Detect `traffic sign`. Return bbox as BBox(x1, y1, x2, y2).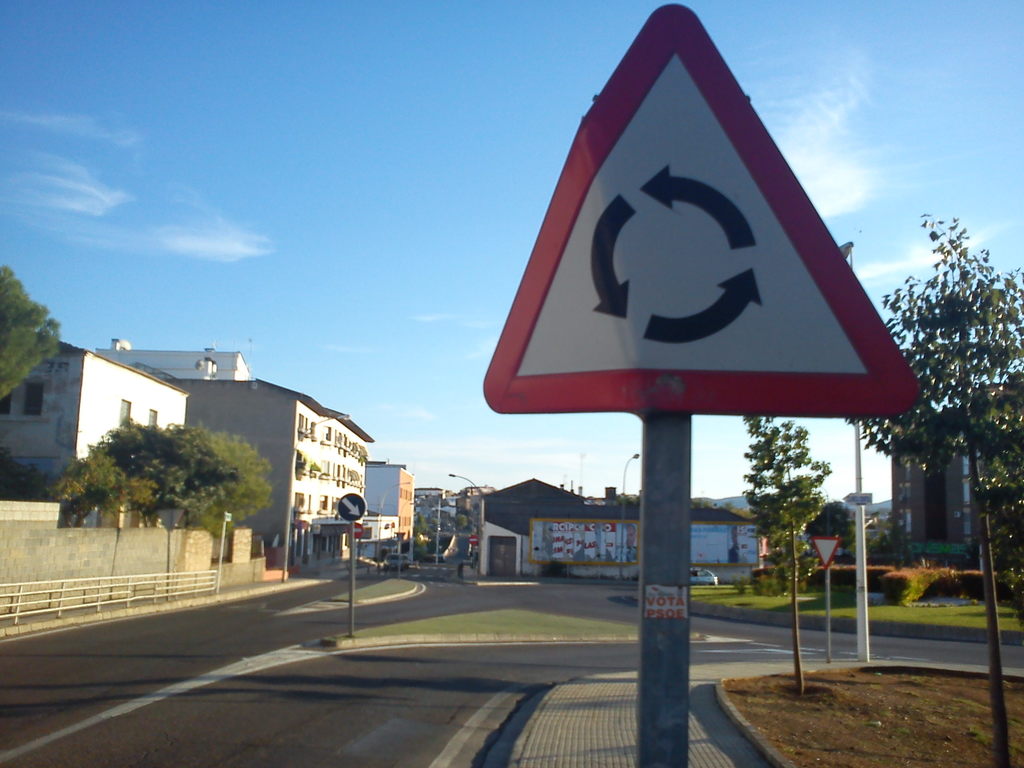
BBox(810, 537, 844, 563).
